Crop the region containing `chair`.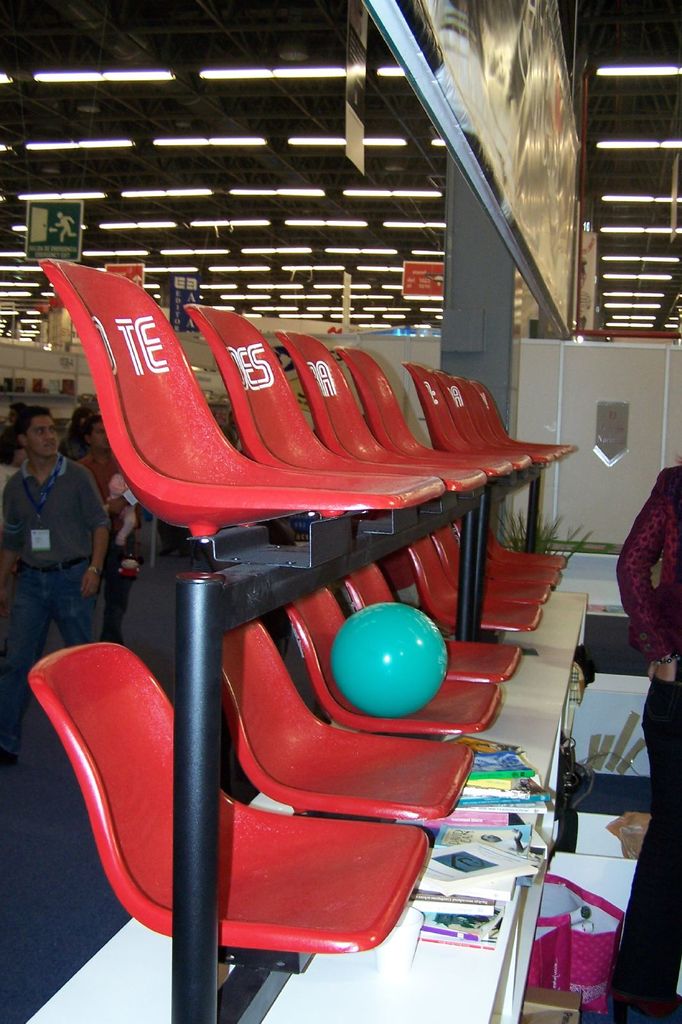
Crop region: [left=440, top=371, right=561, bottom=473].
